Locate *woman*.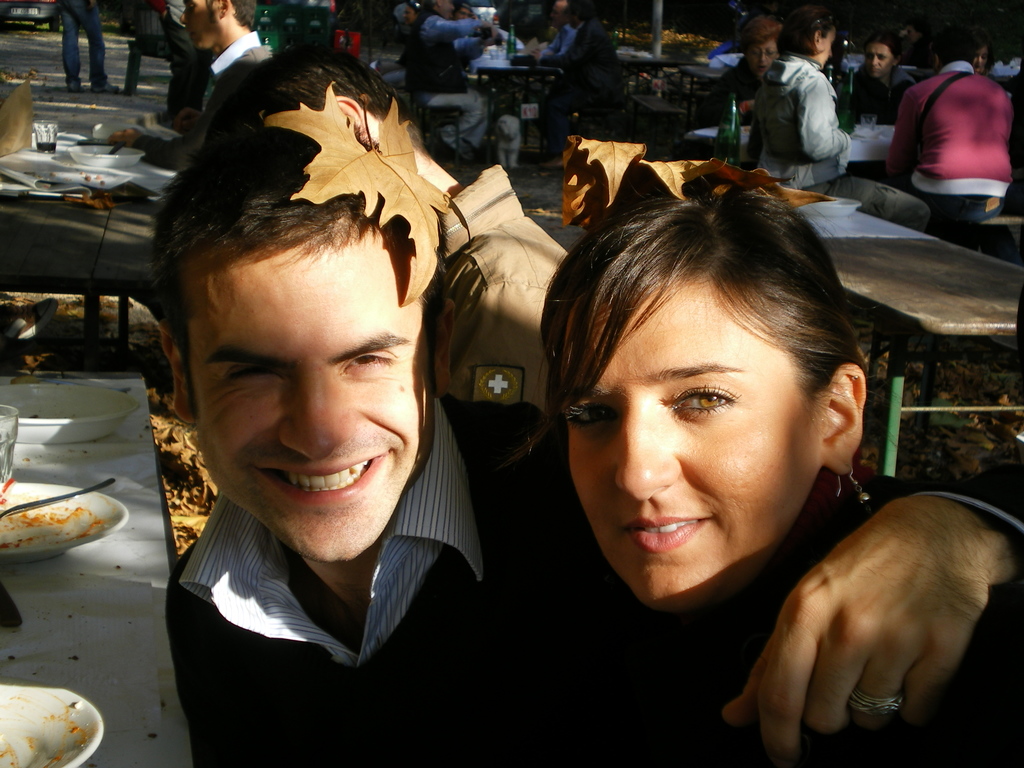
Bounding box: region(839, 24, 926, 129).
